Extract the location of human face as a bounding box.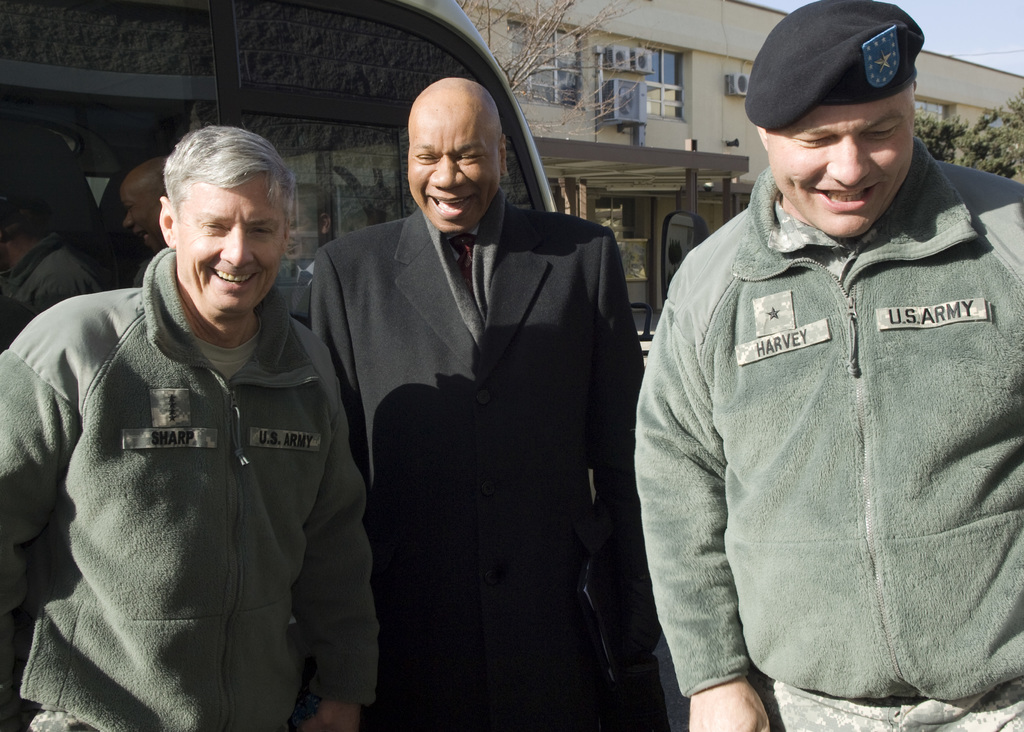
[left=408, top=113, right=501, bottom=234].
